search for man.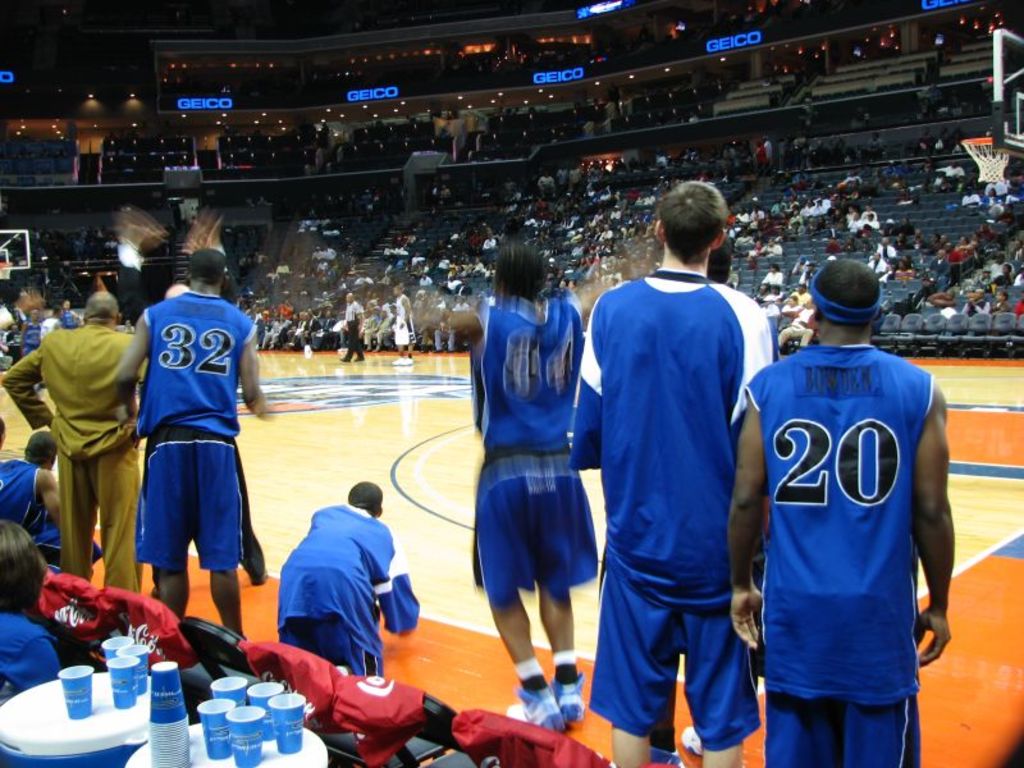
Found at locate(388, 288, 417, 371).
